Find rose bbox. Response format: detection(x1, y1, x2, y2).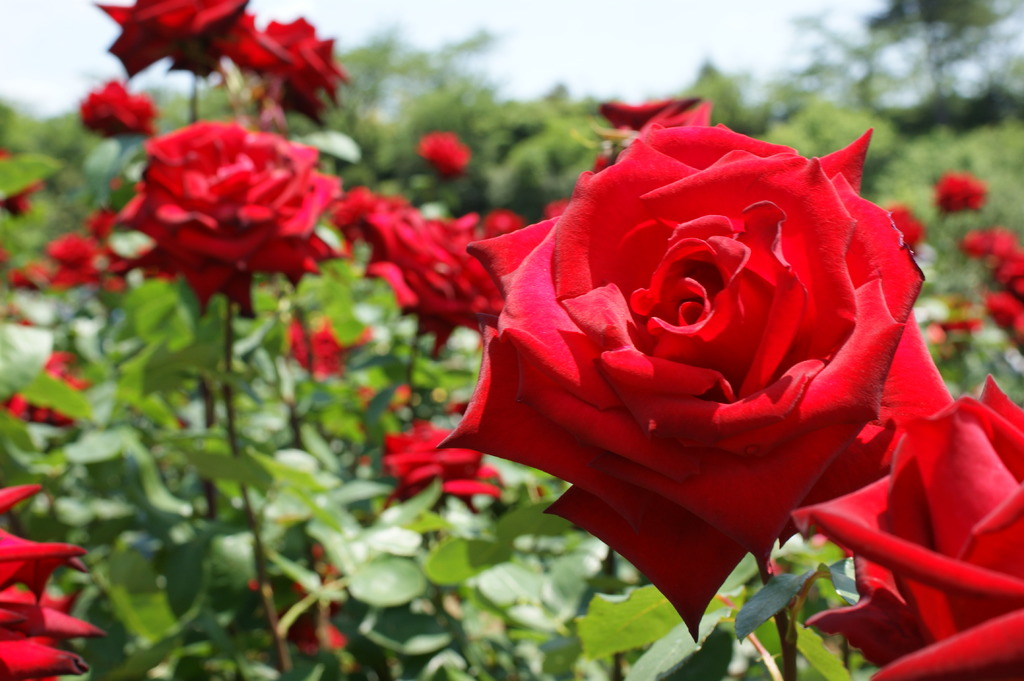
detection(787, 374, 1023, 680).
